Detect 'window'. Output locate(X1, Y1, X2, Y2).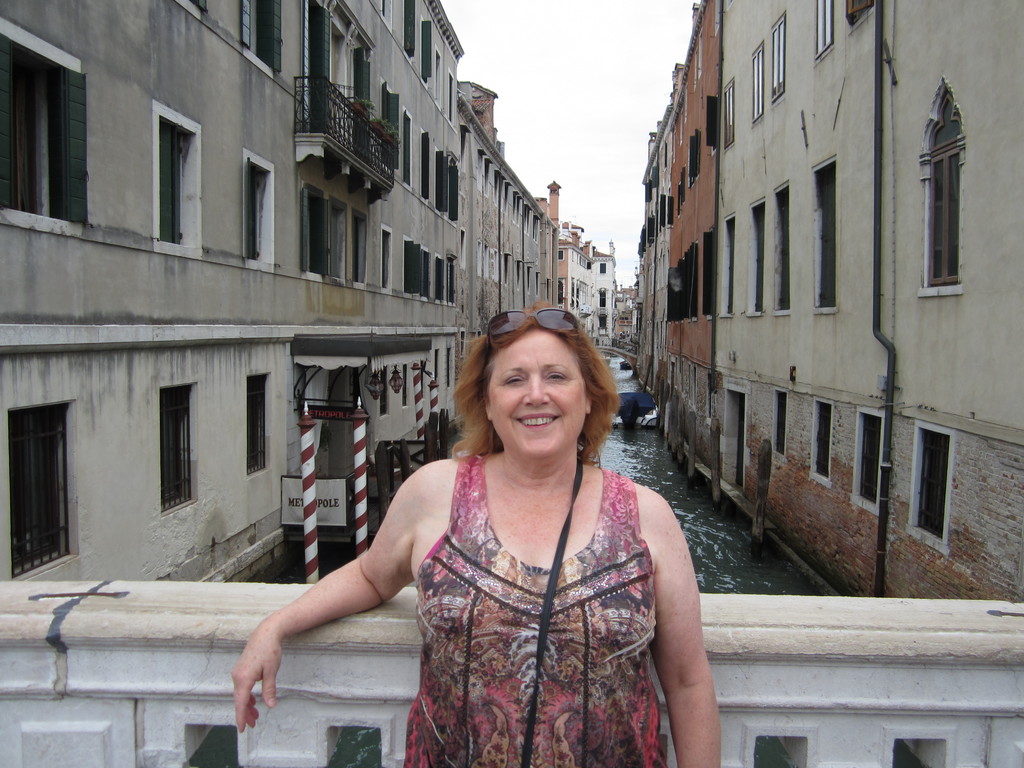
locate(705, 97, 720, 148).
